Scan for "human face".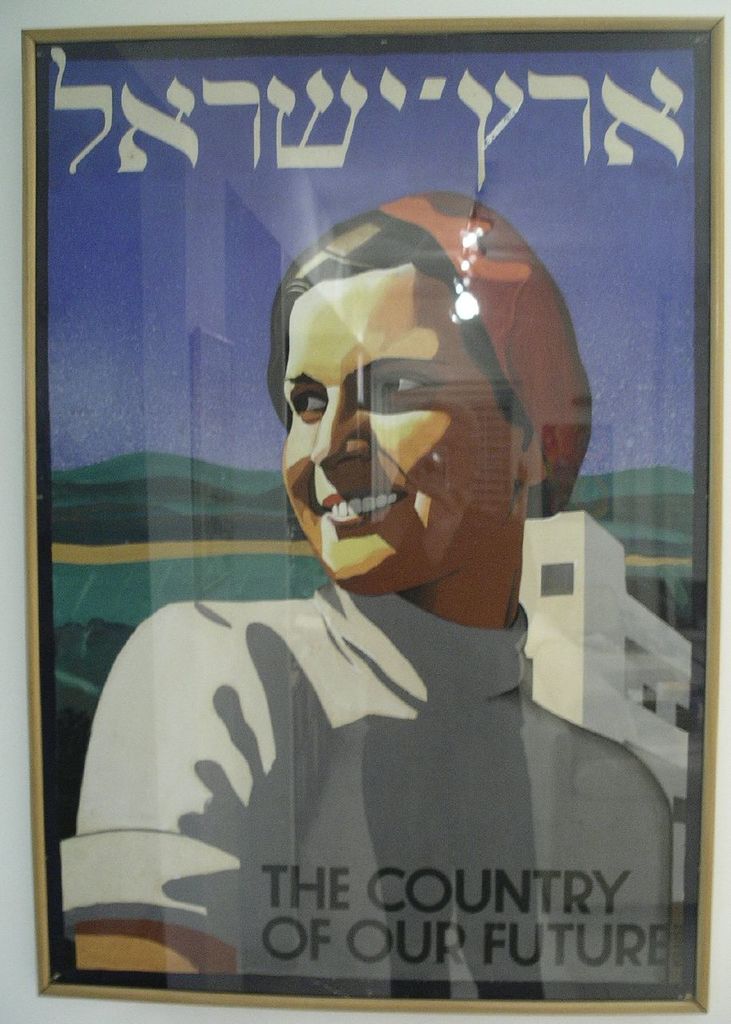
Scan result: crop(272, 266, 503, 593).
